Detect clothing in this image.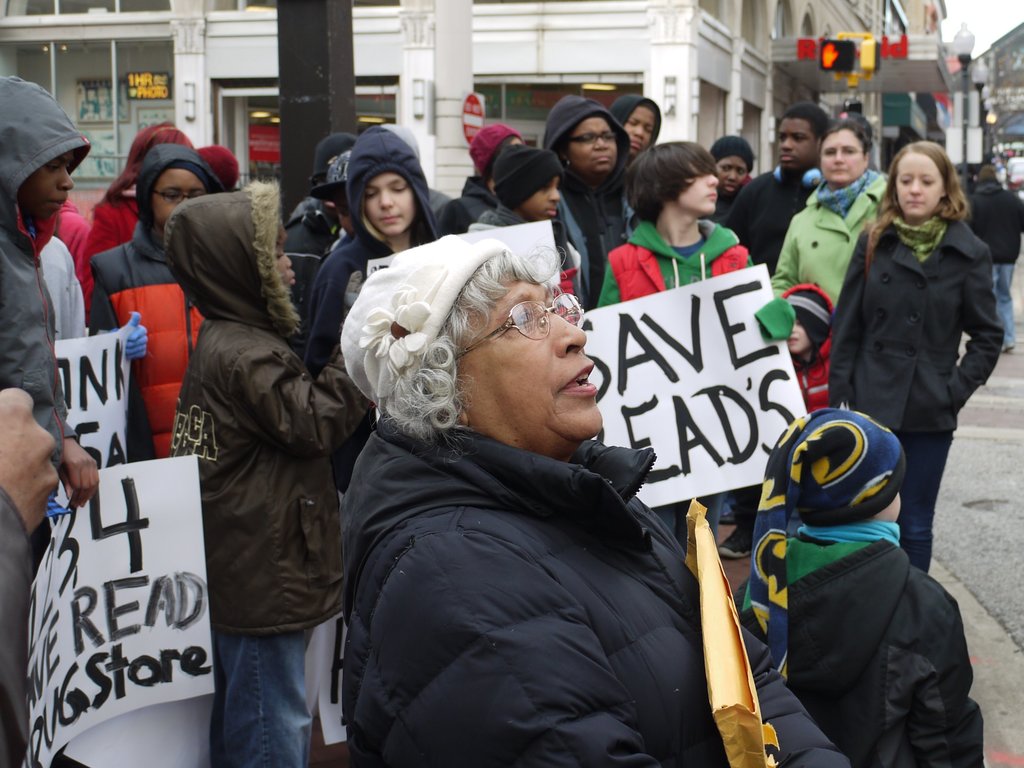
Detection: (left=573, top=228, right=755, bottom=333).
